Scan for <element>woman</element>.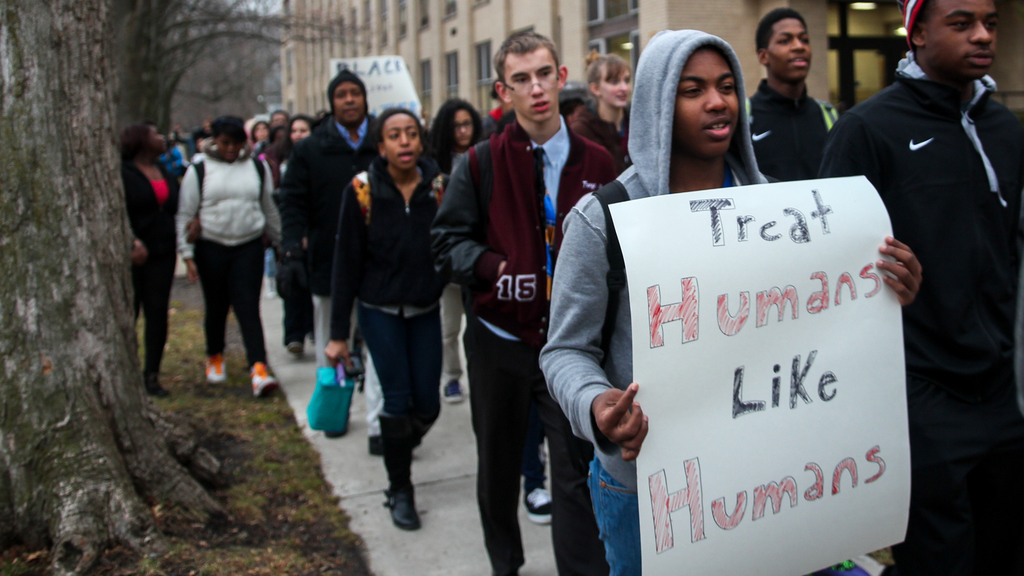
Scan result: [171, 108, 281, 403].
